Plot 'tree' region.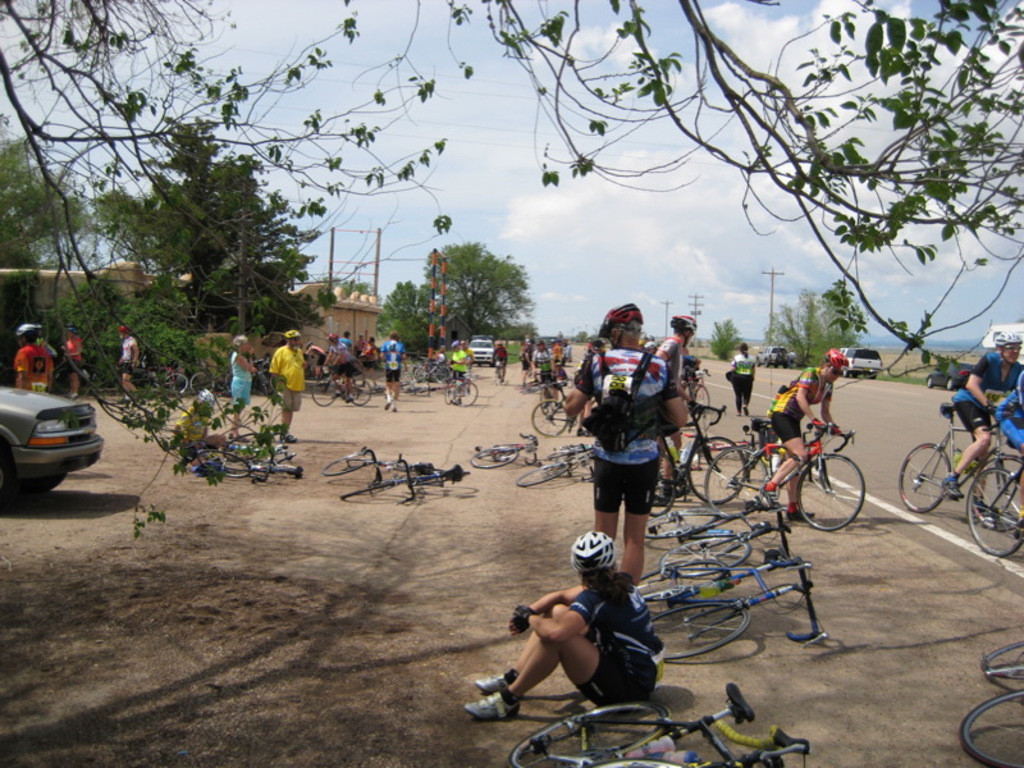
Plotted at {"left": 762, "top": 279, "right": 856, "bottom": 380}.
